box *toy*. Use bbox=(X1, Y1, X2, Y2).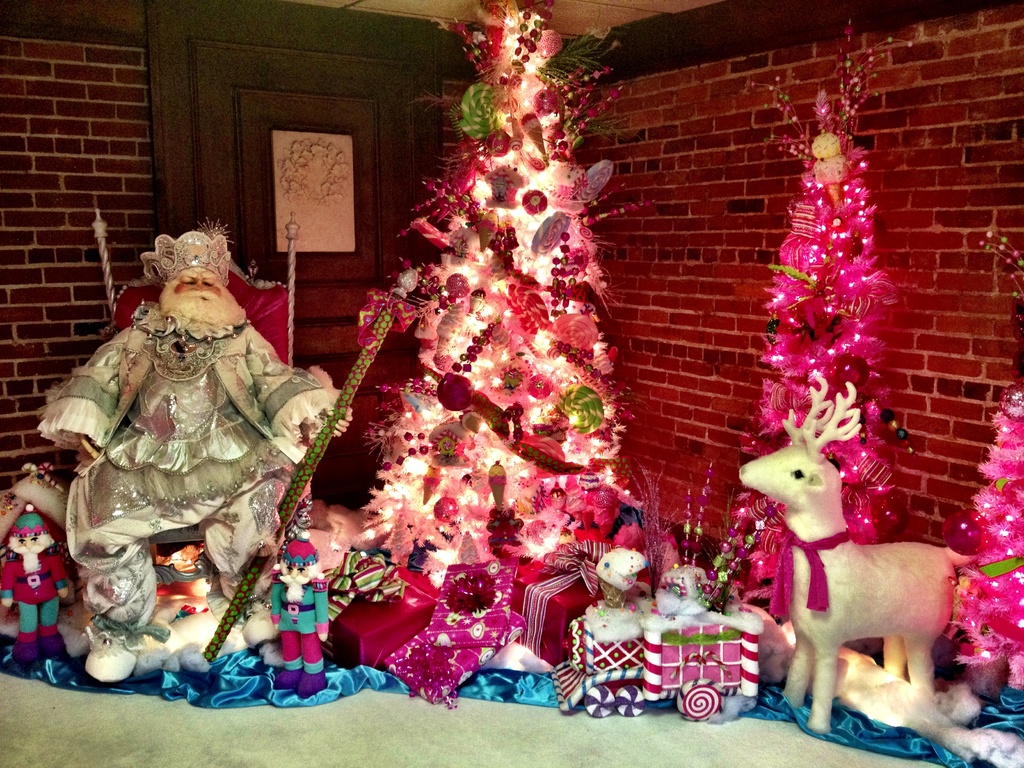
bbox=(391, 598, 529, 708).
